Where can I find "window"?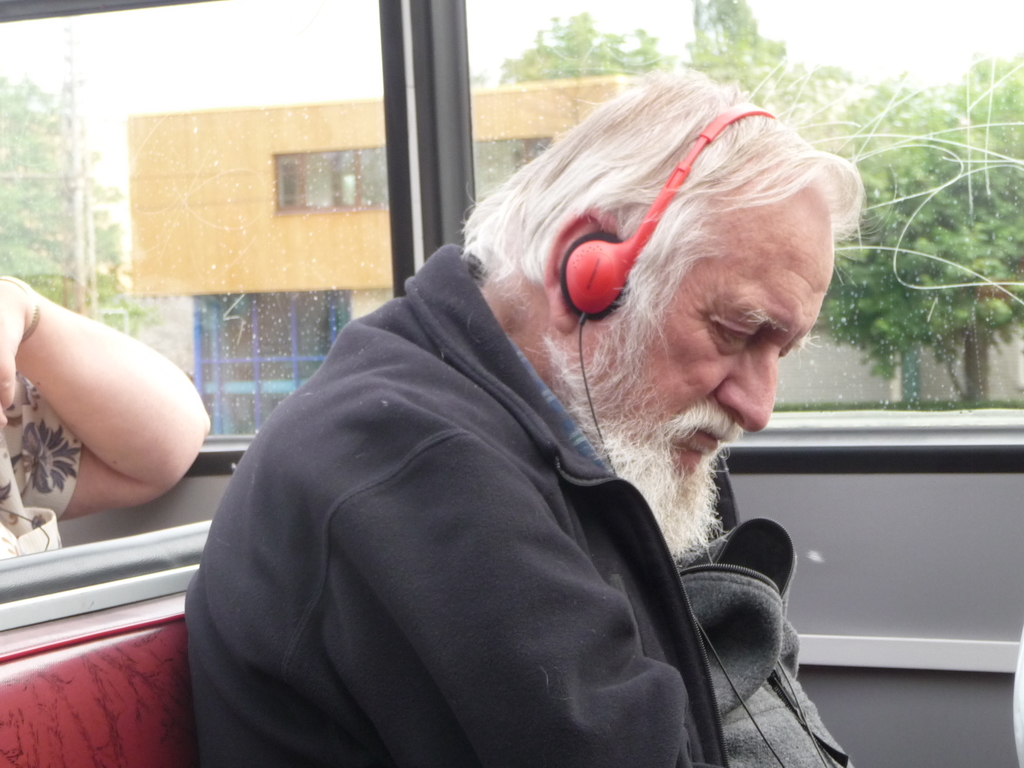
You can find it at bbox=[268, 145, 392, 209].
